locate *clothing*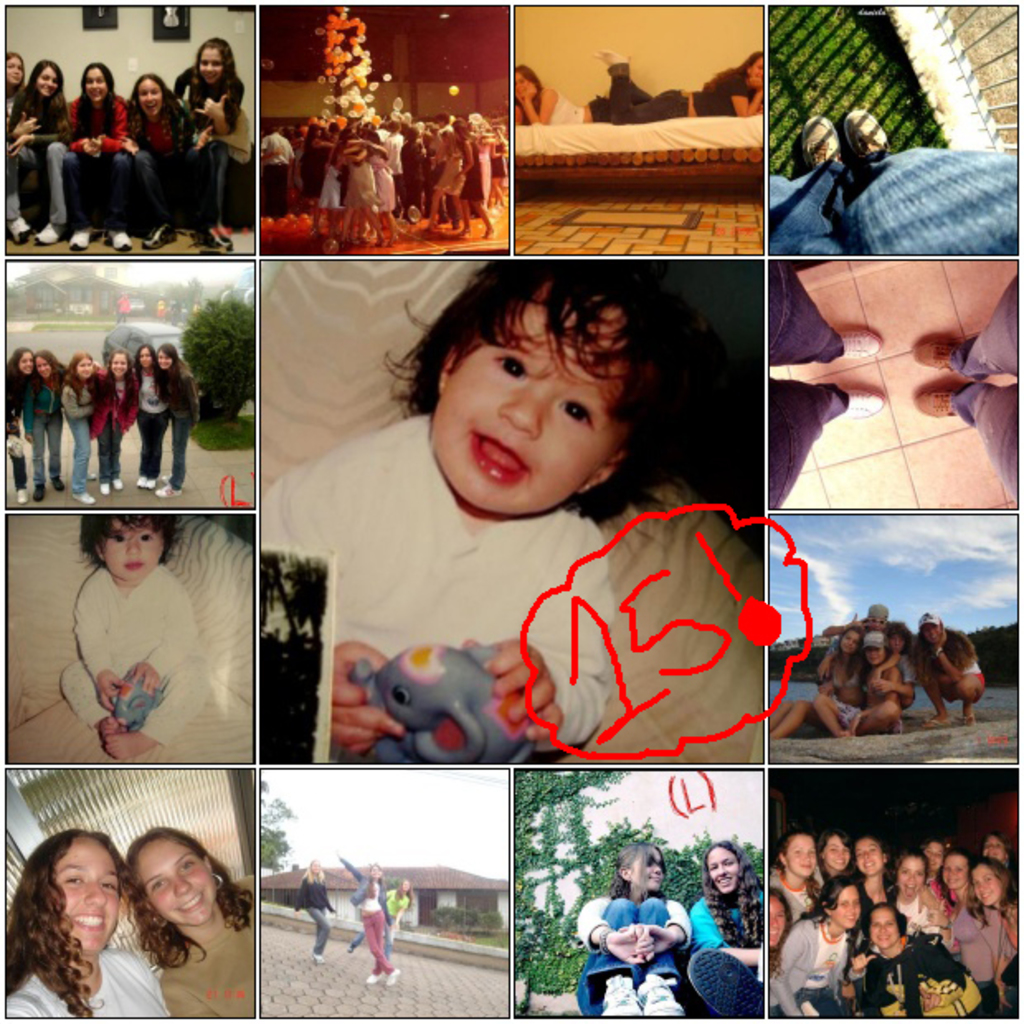
[x1=279, y1=403, x2=811, y2=788]
